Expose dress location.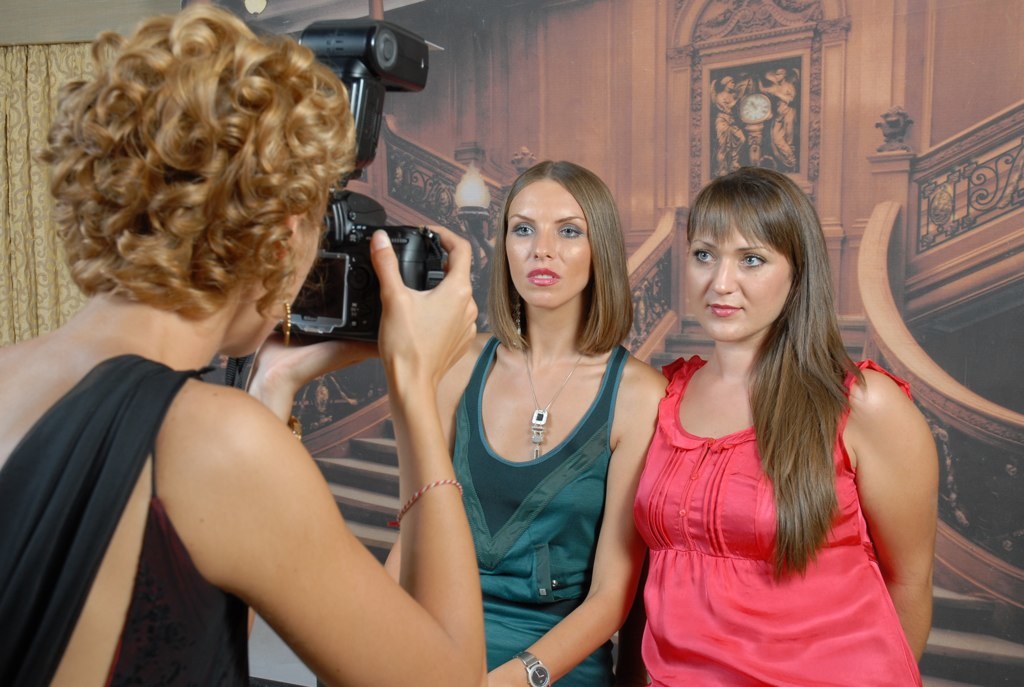
Exposed at locate(453, 334, 627, 686).
